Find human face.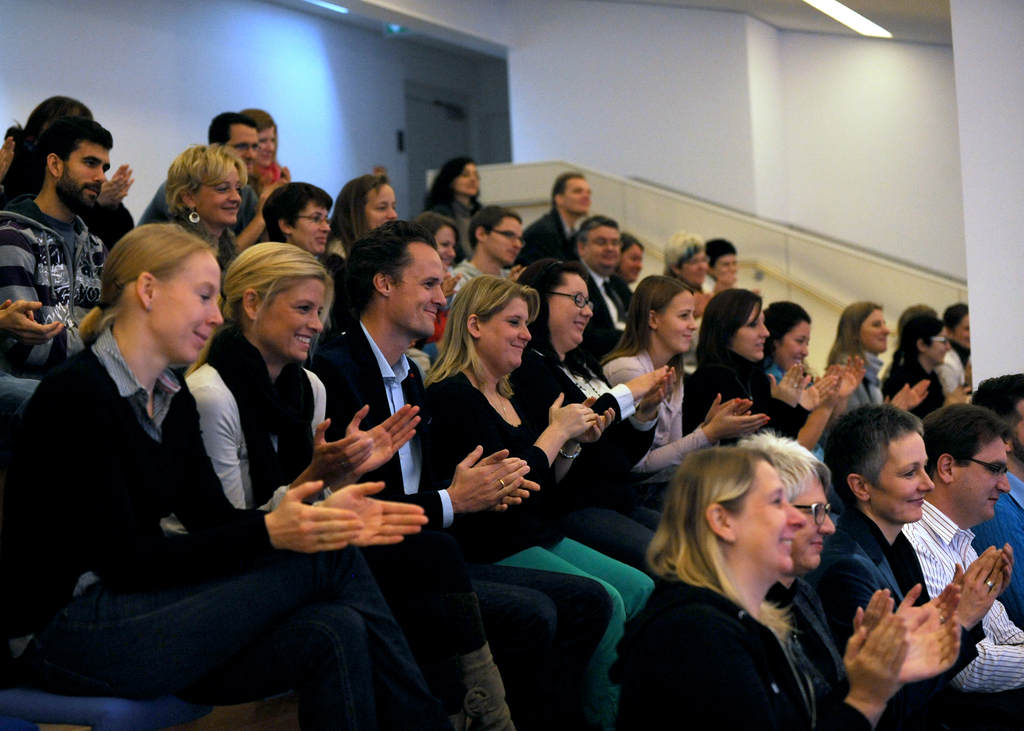
[154, 251, 221, 363].
